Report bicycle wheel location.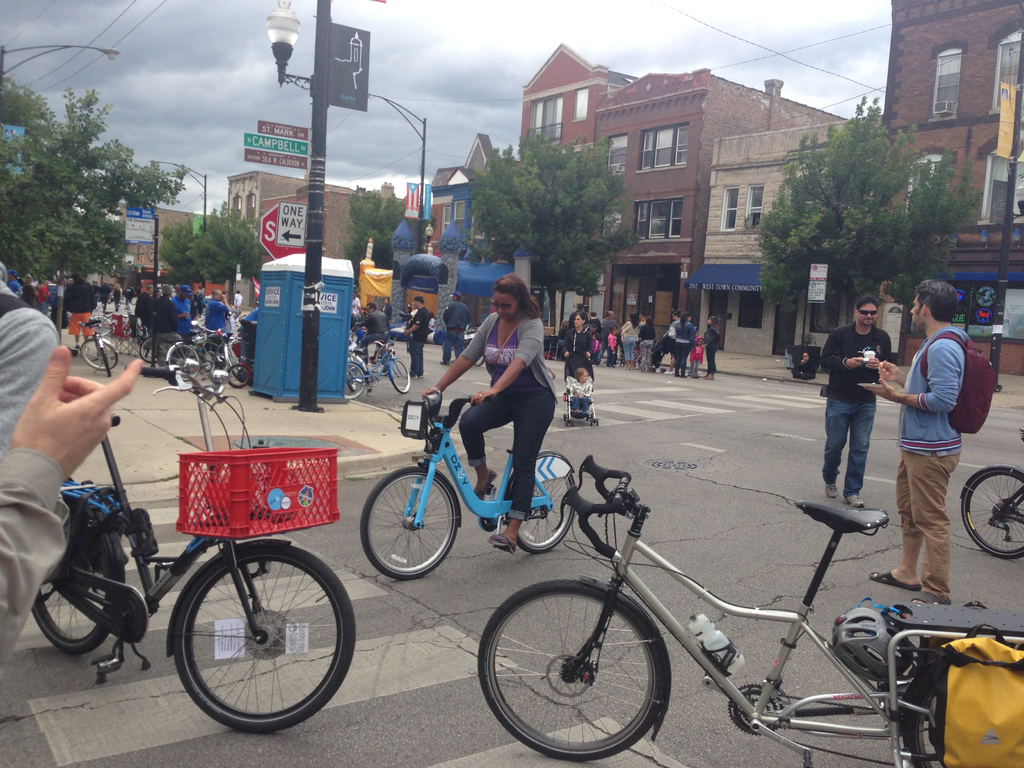
Report: <box>145,560,342,740</box>.
